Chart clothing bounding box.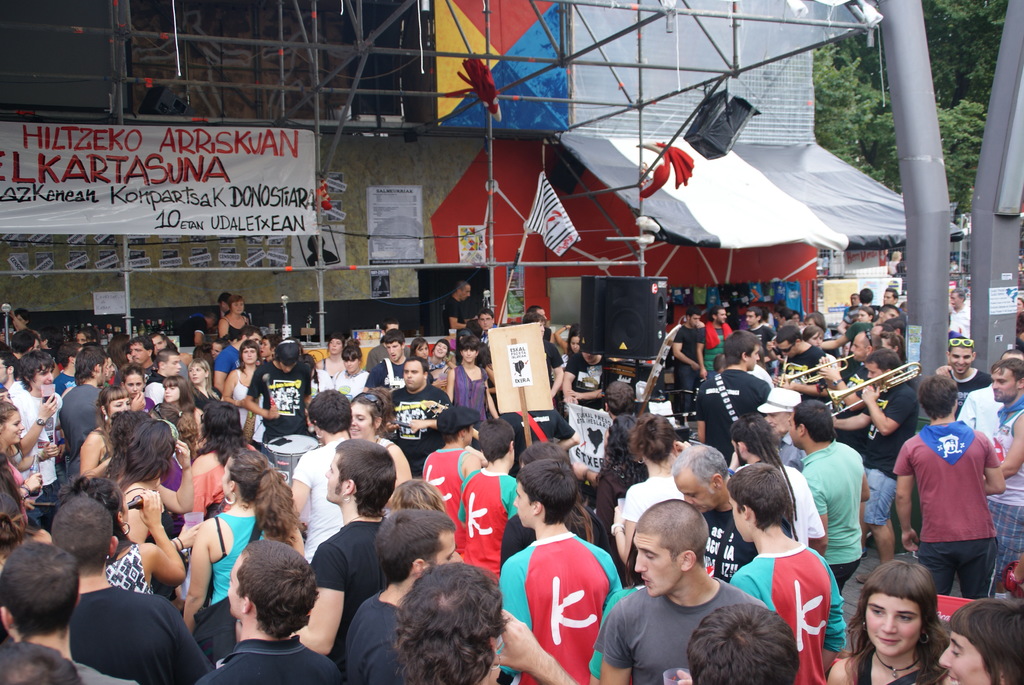
Charted: BBox(67, 588, 217, 684).
